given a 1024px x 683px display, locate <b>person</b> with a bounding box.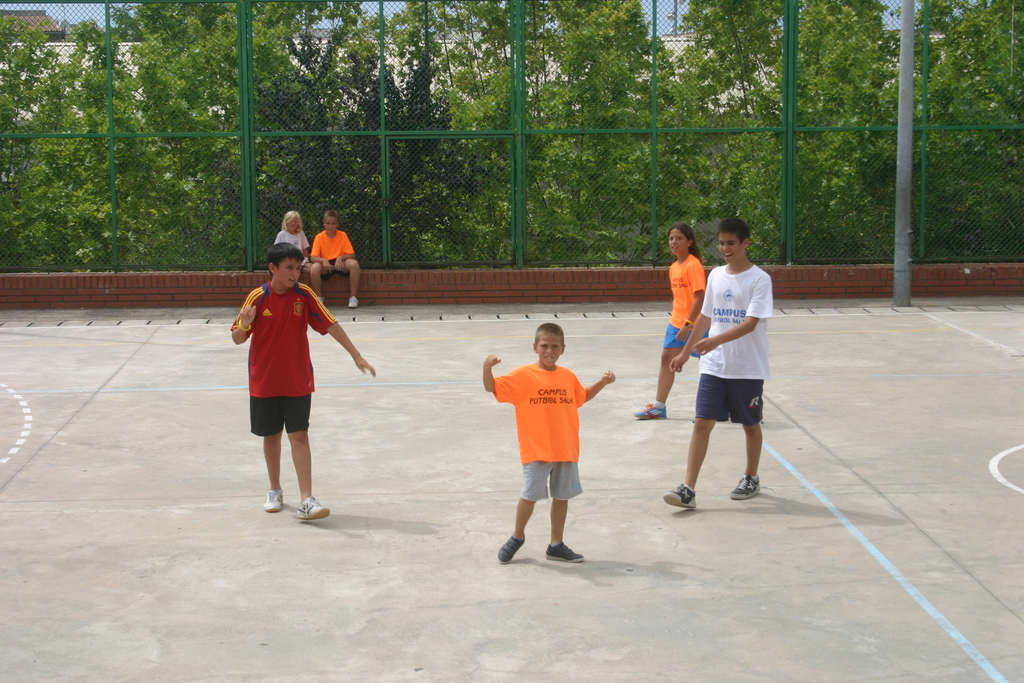
Located: <box>661,218,774,509</box>.
